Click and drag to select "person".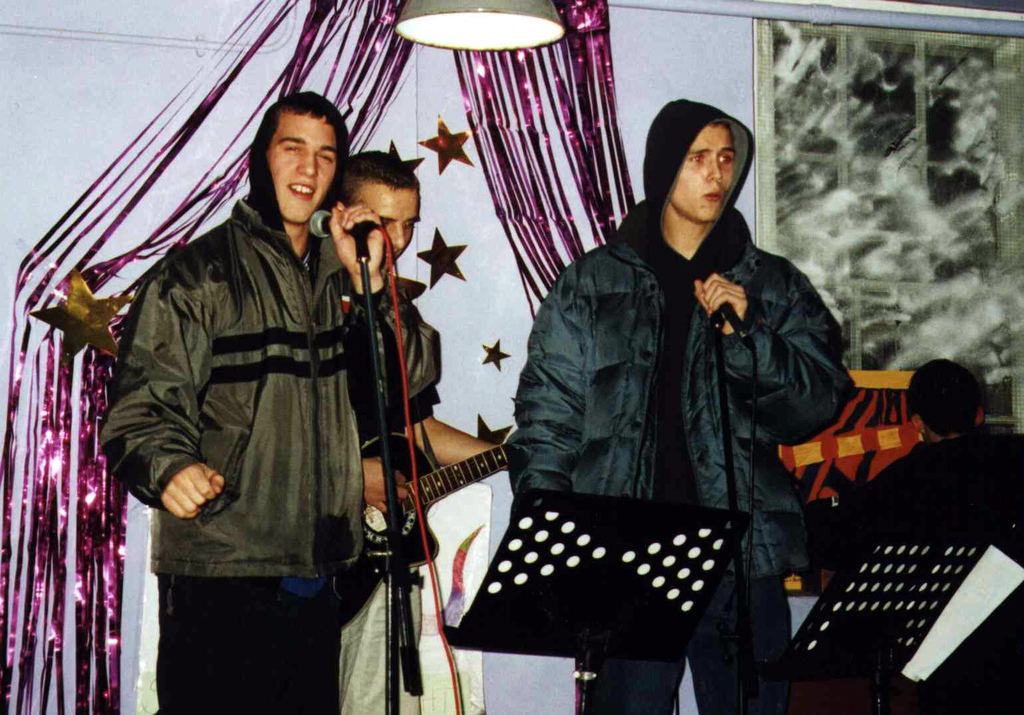
Selection: 505, 99, 857, 714.
